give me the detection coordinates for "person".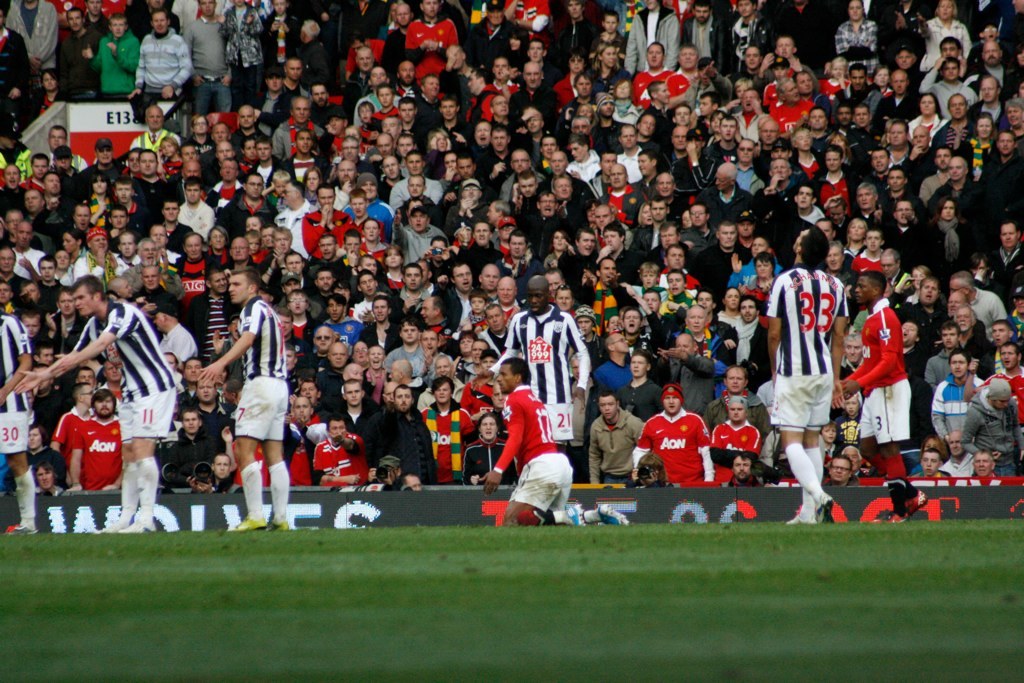
0,307,36,530.
